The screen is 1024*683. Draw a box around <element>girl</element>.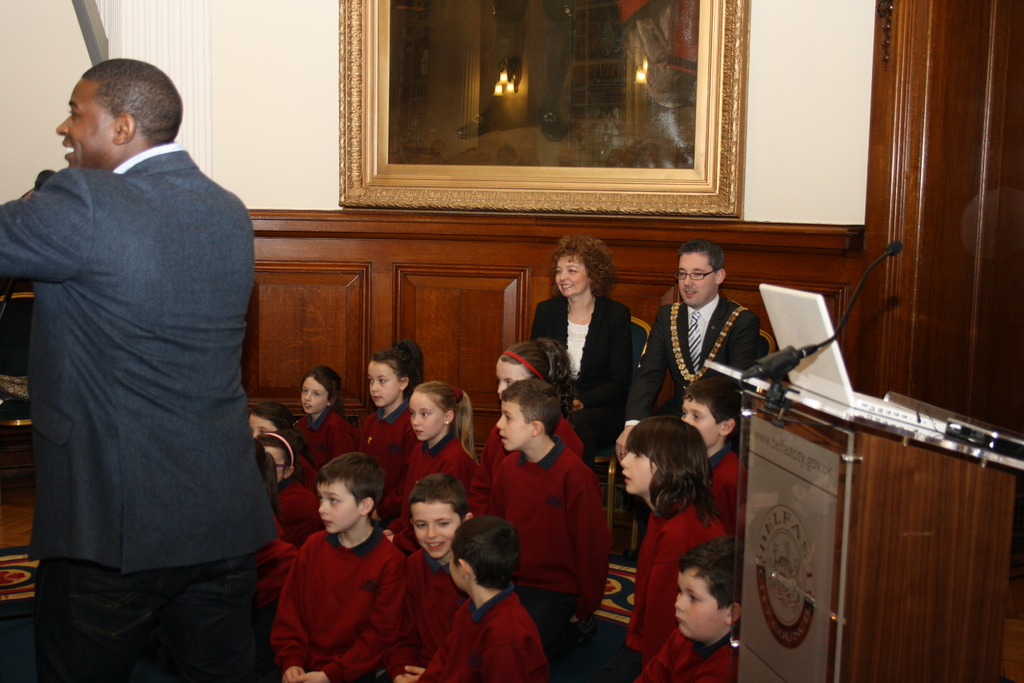
rect(354, 338, 426, 479).
